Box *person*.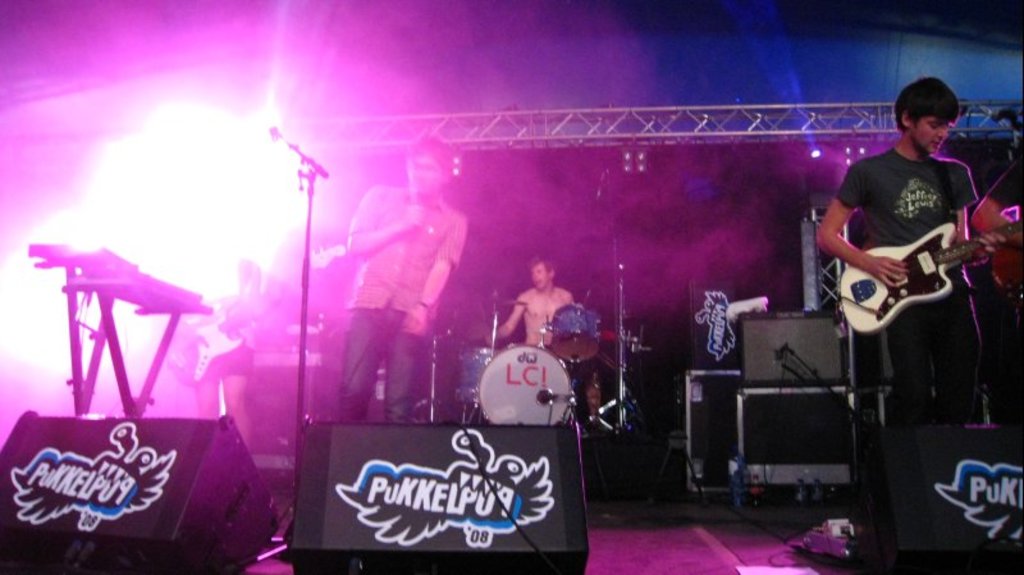
824, 85, 1002, 411.
